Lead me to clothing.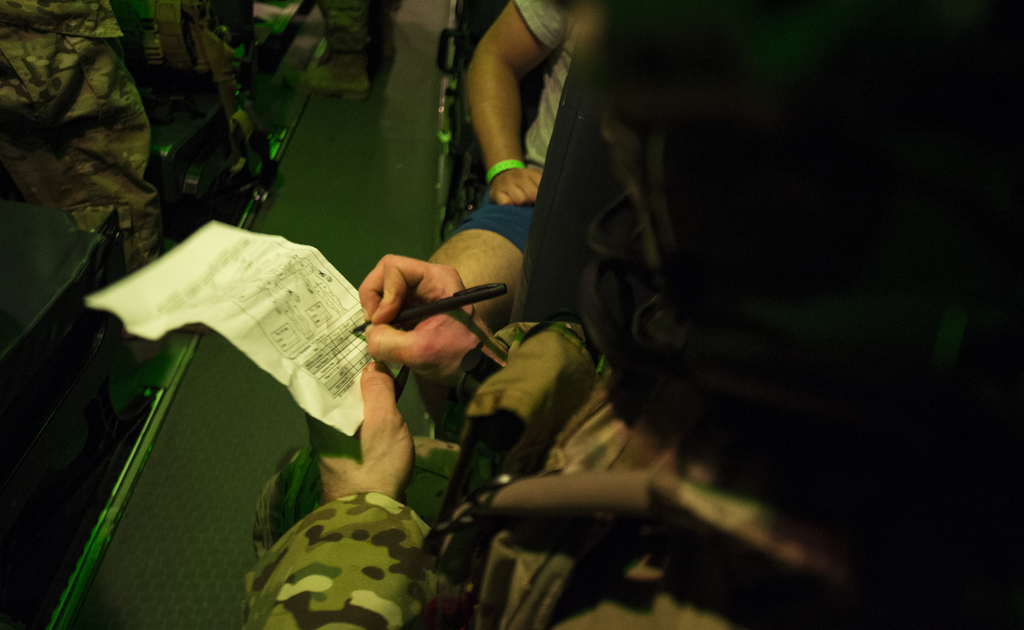
Lead to <box>241,322,842,629</box>.
